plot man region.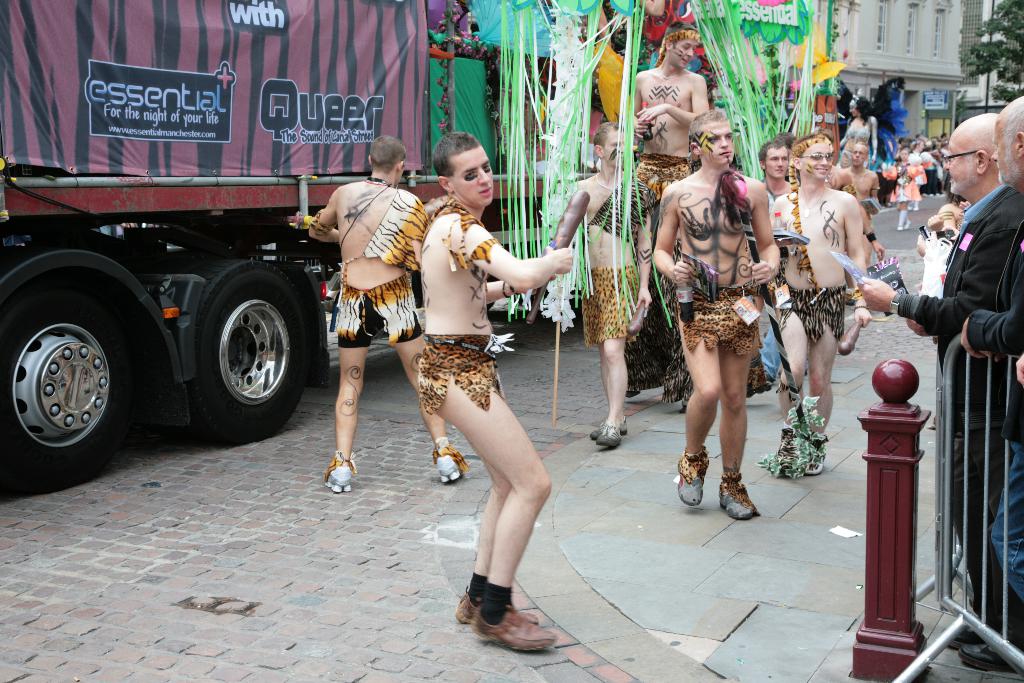
Plotted at bbox=(851, 115, 1023, 666).
